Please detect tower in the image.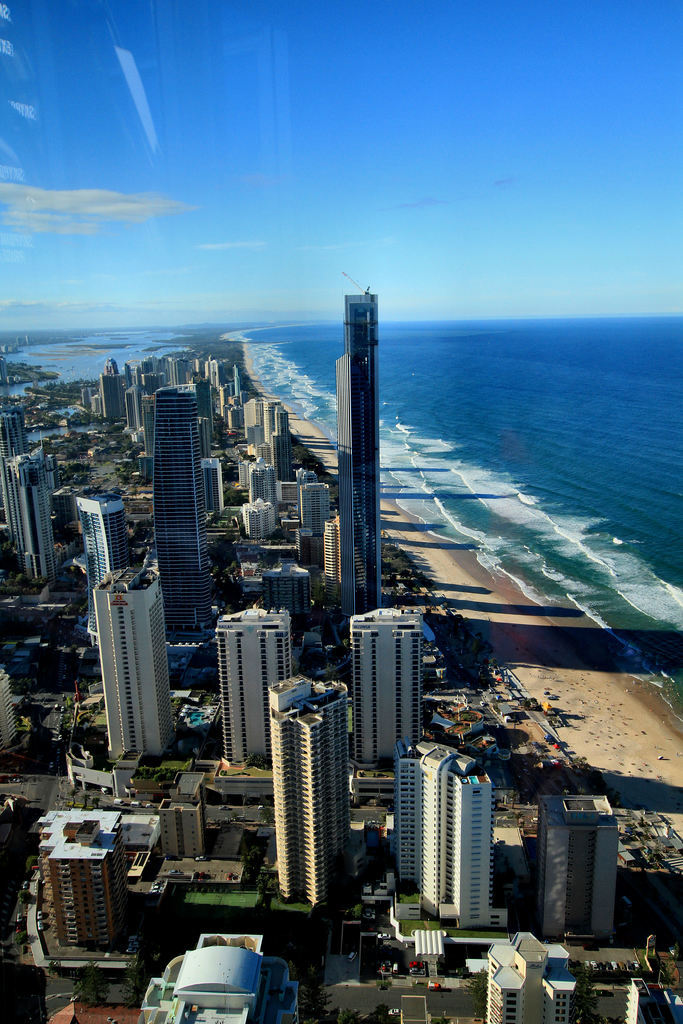
l=126, t=383, r=140, b=429.
